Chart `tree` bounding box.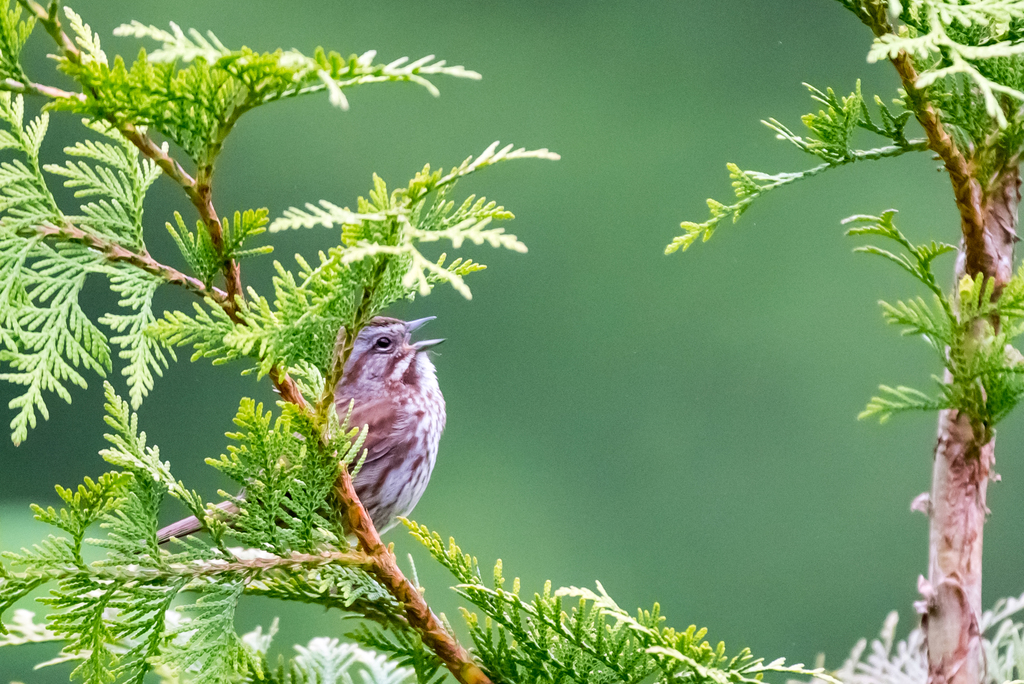
Charted: 0:20:1023:654.
